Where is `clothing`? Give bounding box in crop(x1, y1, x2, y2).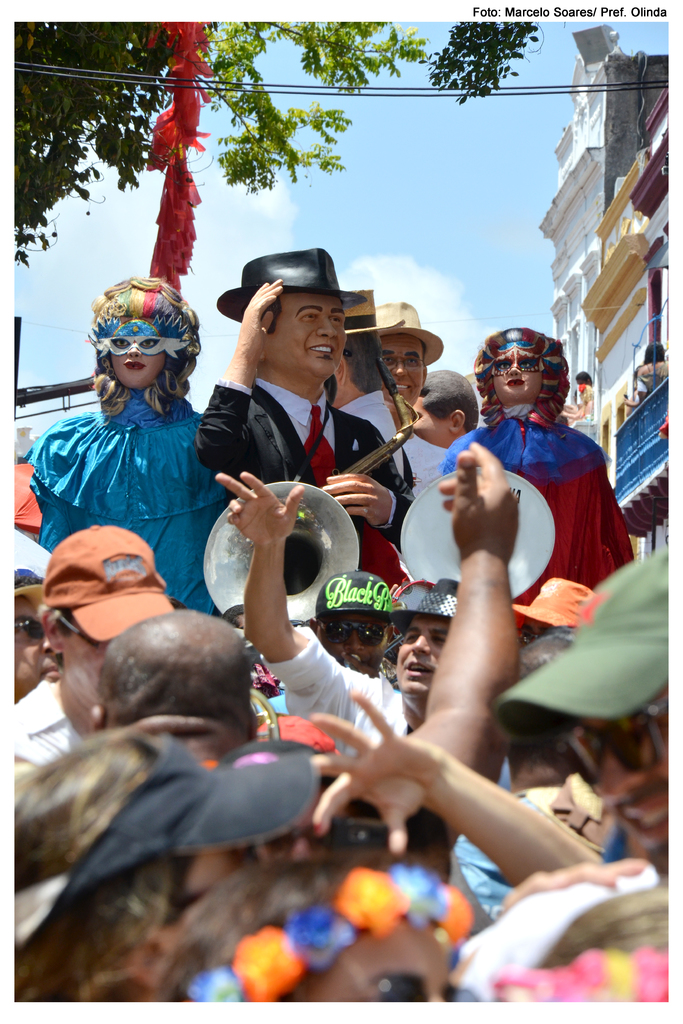
crop(12, 669, 75, 785).
